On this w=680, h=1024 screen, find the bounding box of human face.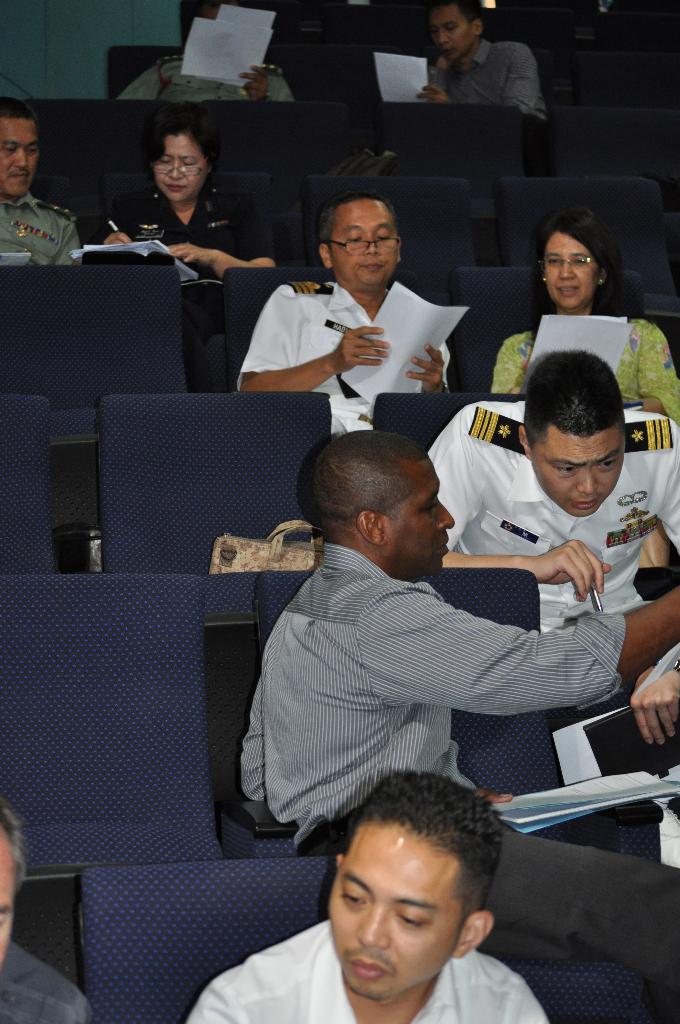
Bounding box: 329,822,464,1000.
